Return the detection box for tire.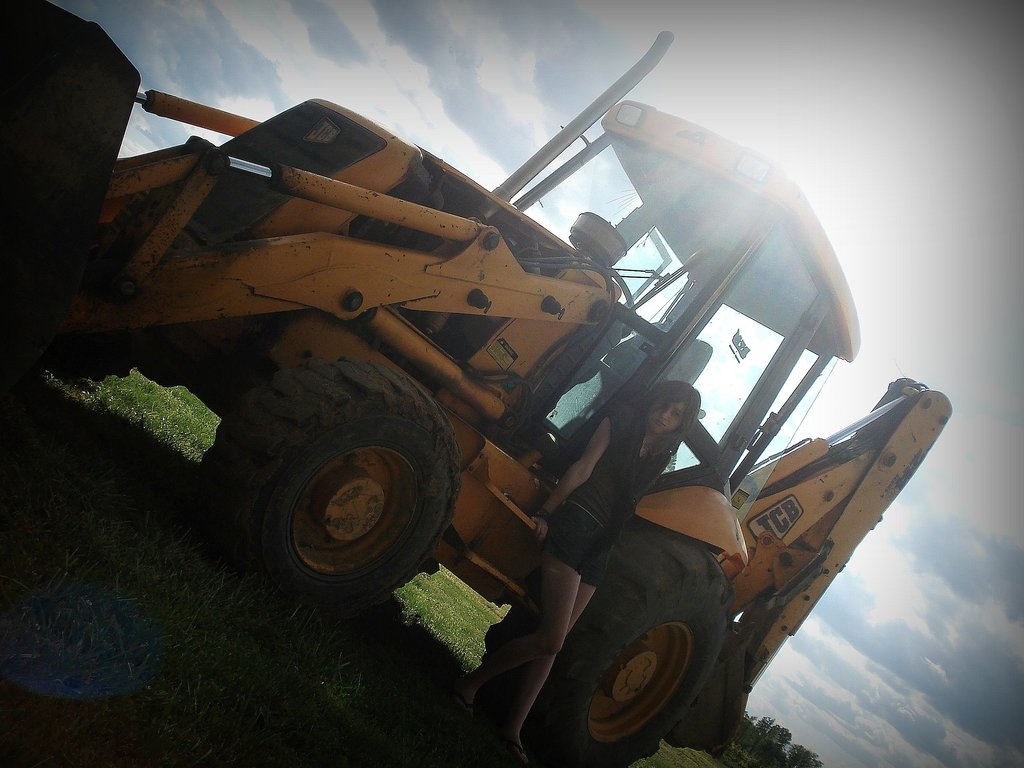
left=483, top=532, right=734, bottom=765.
